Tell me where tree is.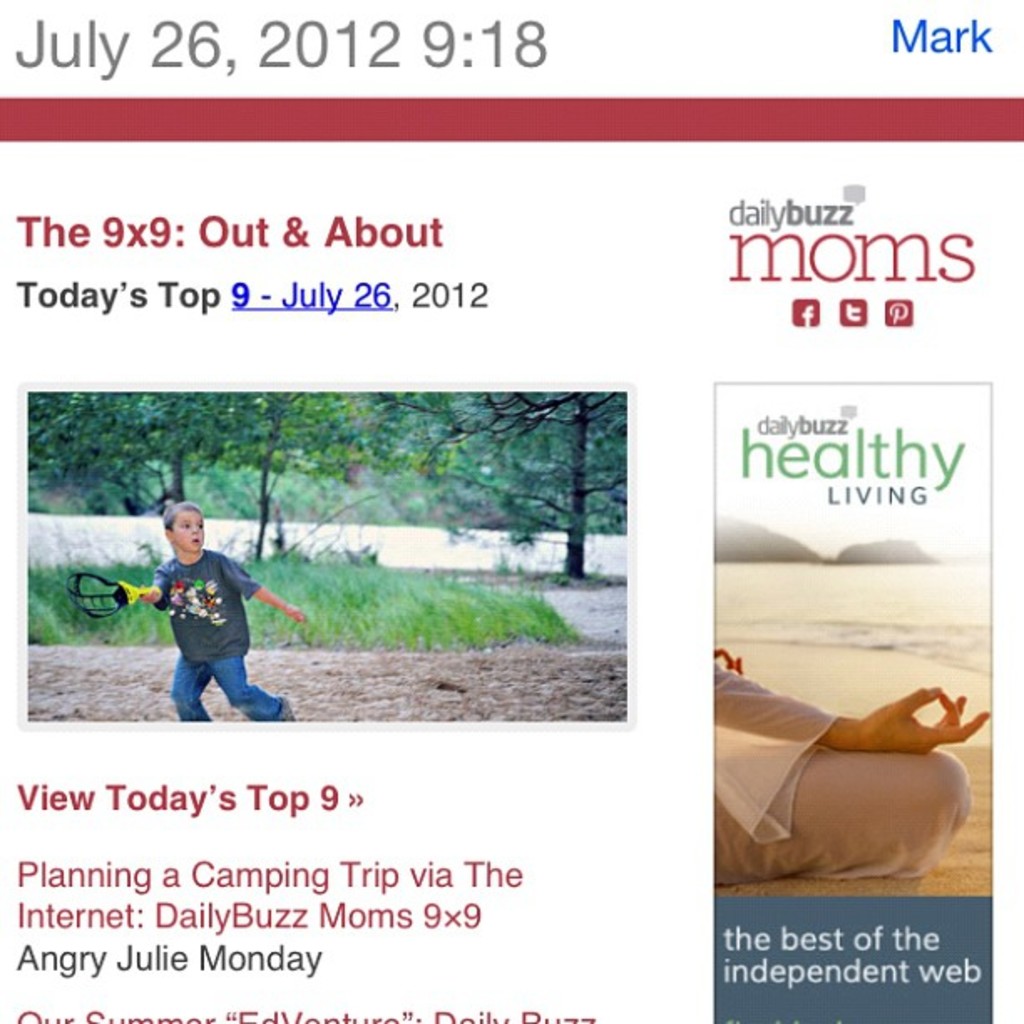
tree is at {"left": 239, "top": 395, "right": 383, "bottom": 549}.
